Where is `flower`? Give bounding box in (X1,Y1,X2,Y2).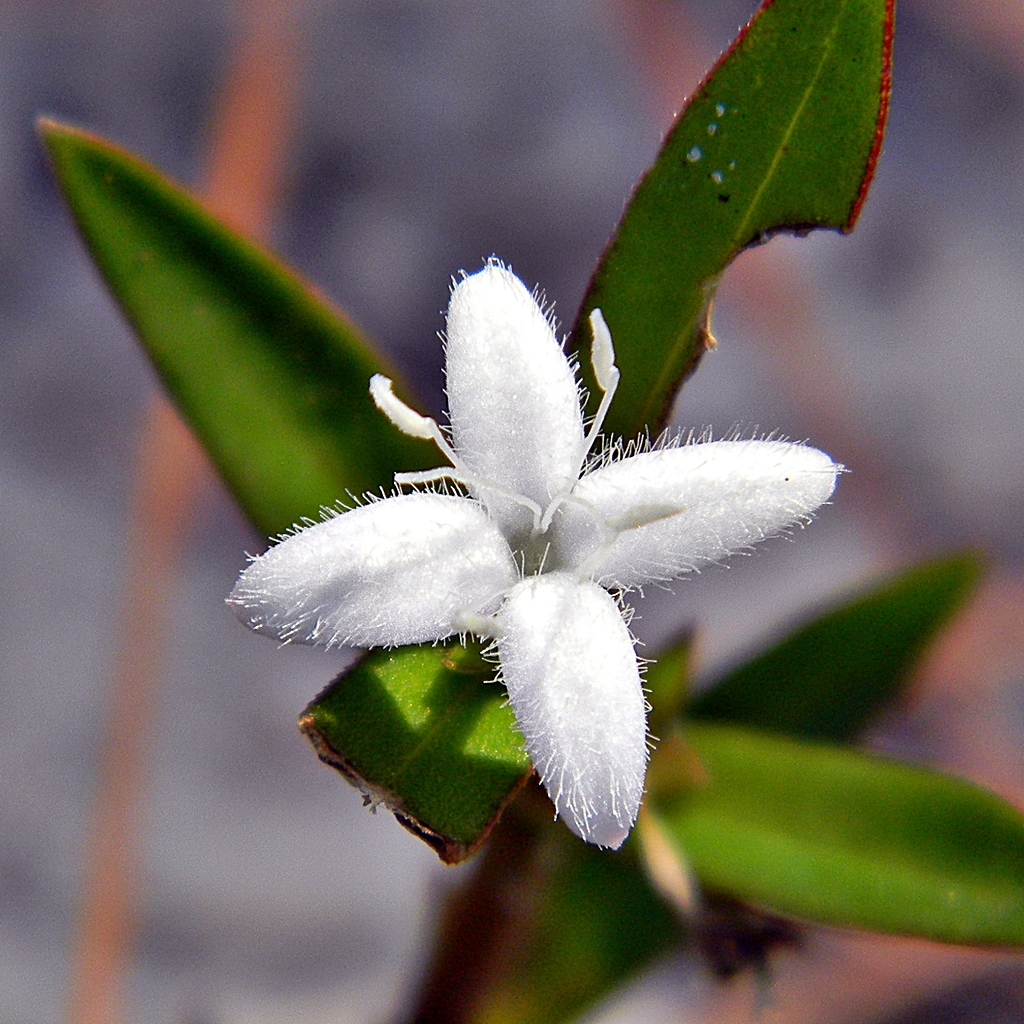
(277,255,798,822).
